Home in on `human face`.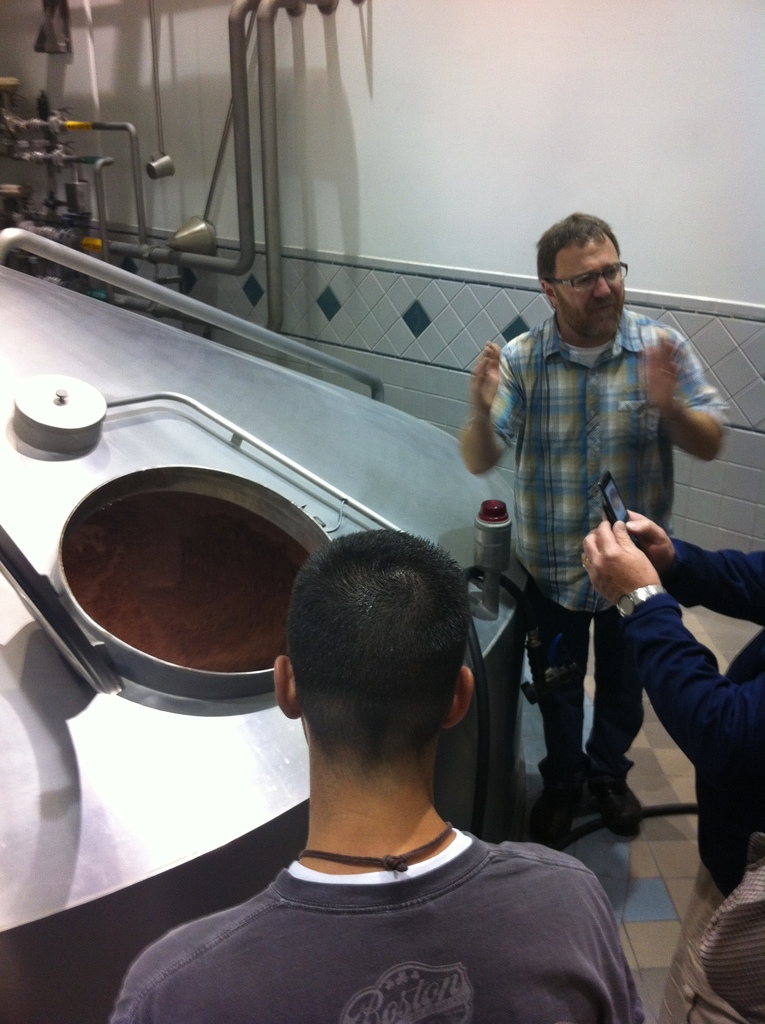
Homed in at [553, 234, 625, 344].
